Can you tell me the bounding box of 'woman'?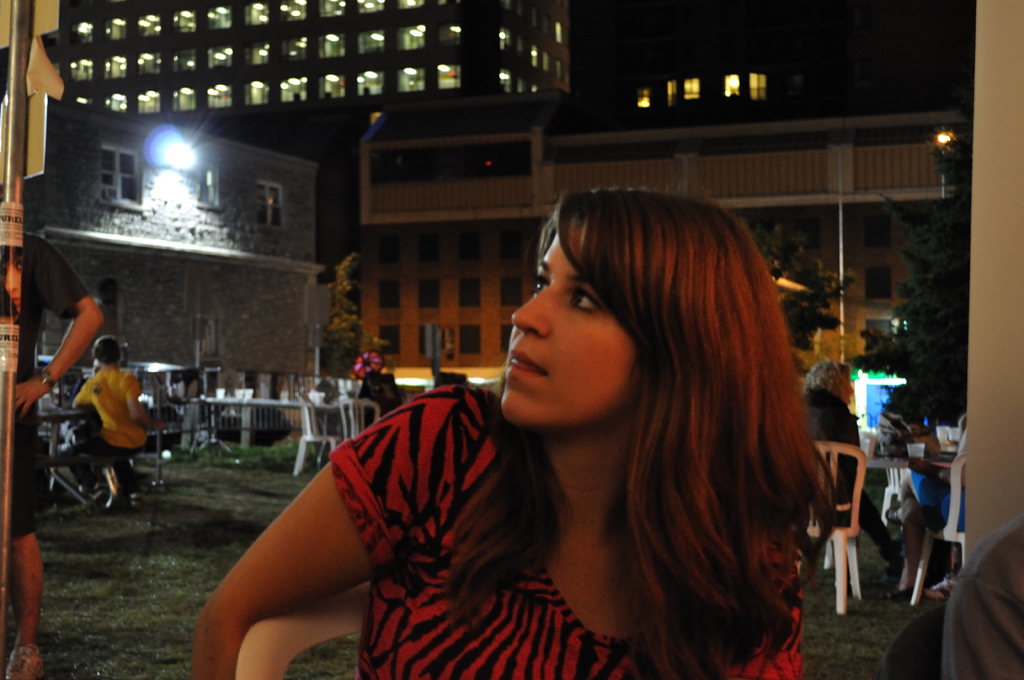
select_region(198, 185, 840, 679).
